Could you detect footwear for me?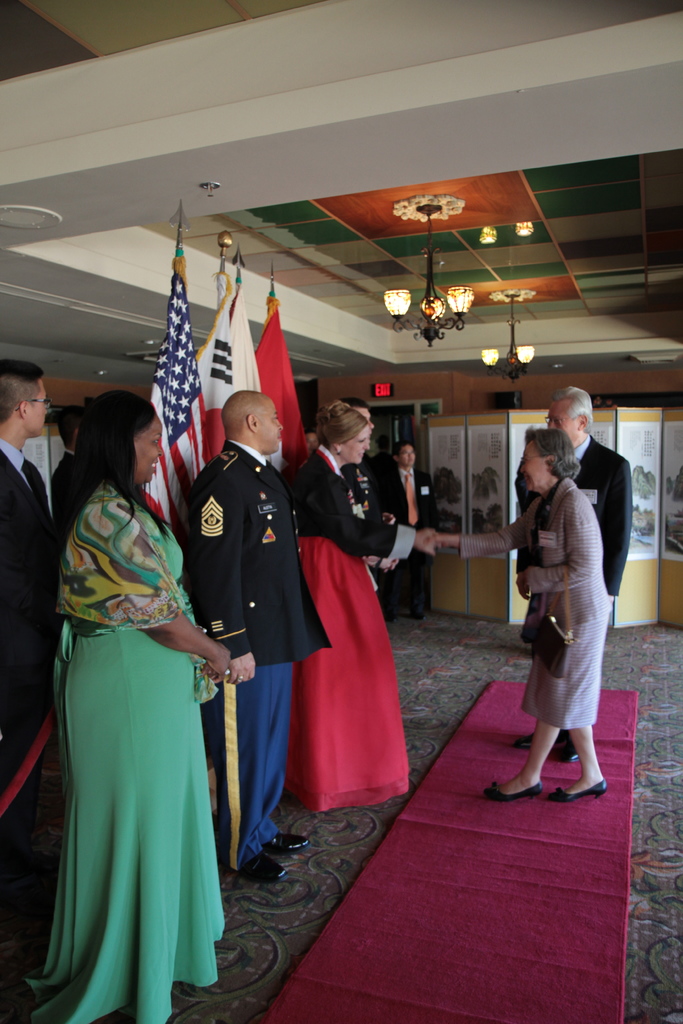
Detection result: locate(238, 849, 289, 884).
